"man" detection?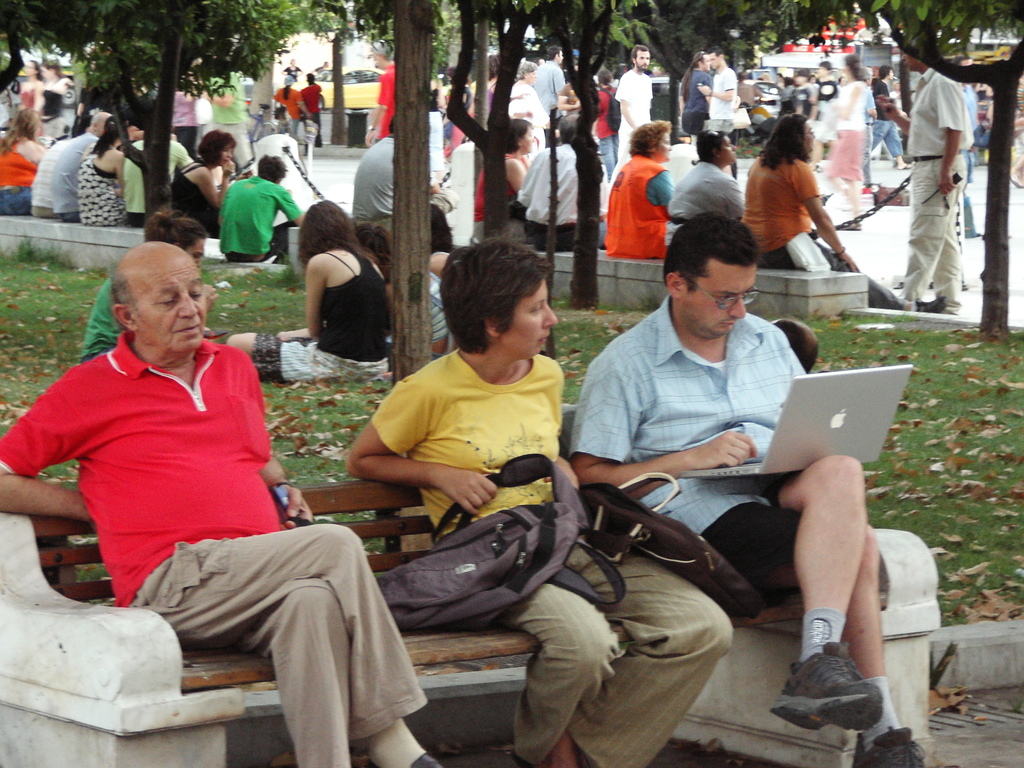
Rect(125, 127, 198, 225)
